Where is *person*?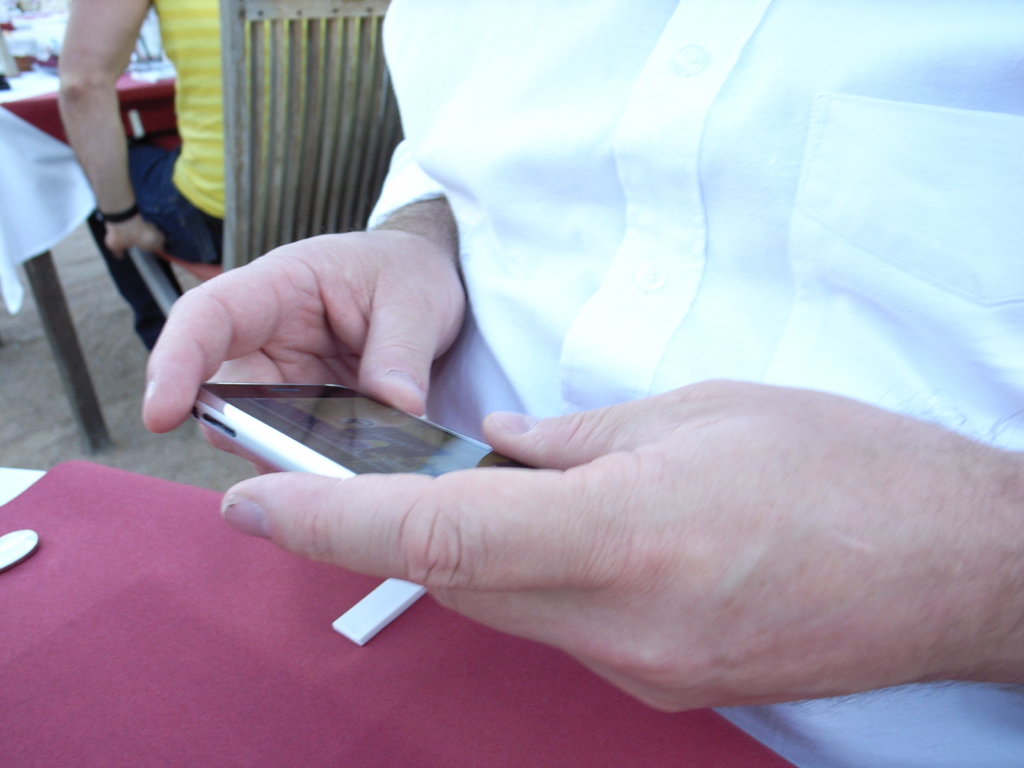
x1=143, y1=0, x2=1023, y2=767.
